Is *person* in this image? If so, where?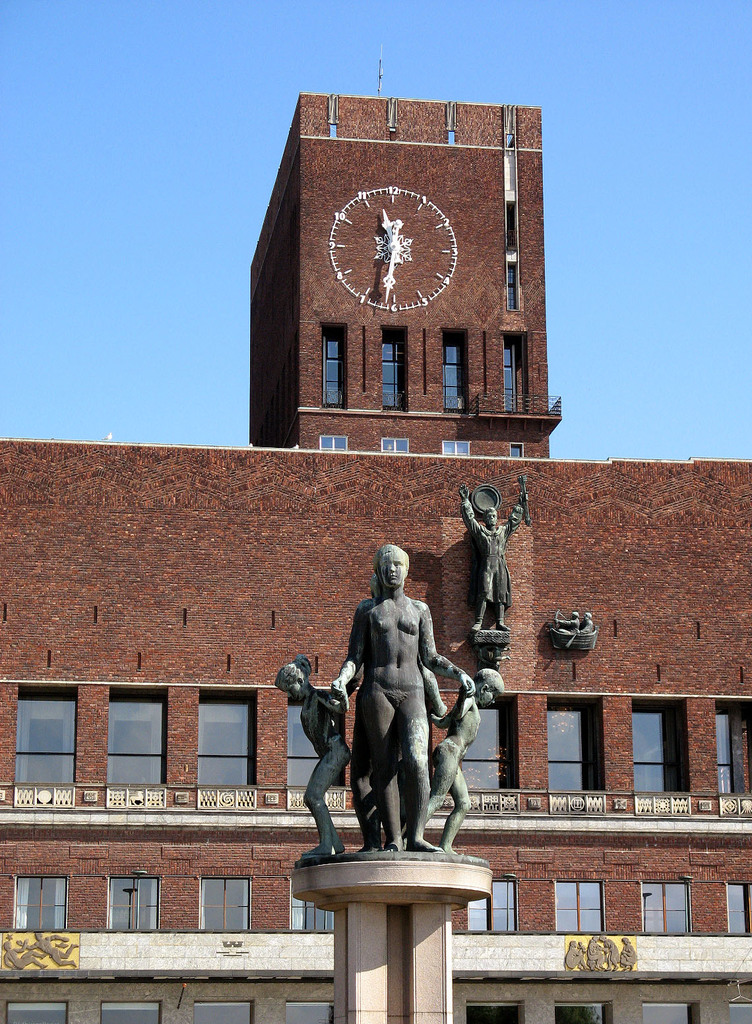
Yes, at pyautogui.locateOnScreen(408, 665, 503, 851).
